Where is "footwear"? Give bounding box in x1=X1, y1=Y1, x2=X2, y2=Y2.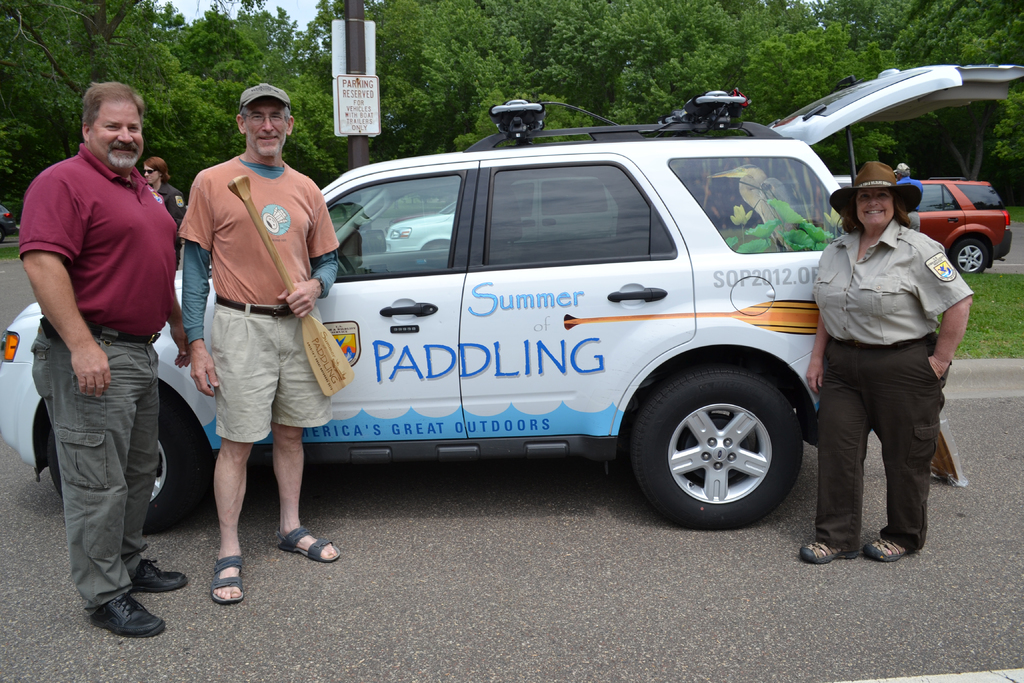
x1=136, y1=562, x2=189, y2=593.
